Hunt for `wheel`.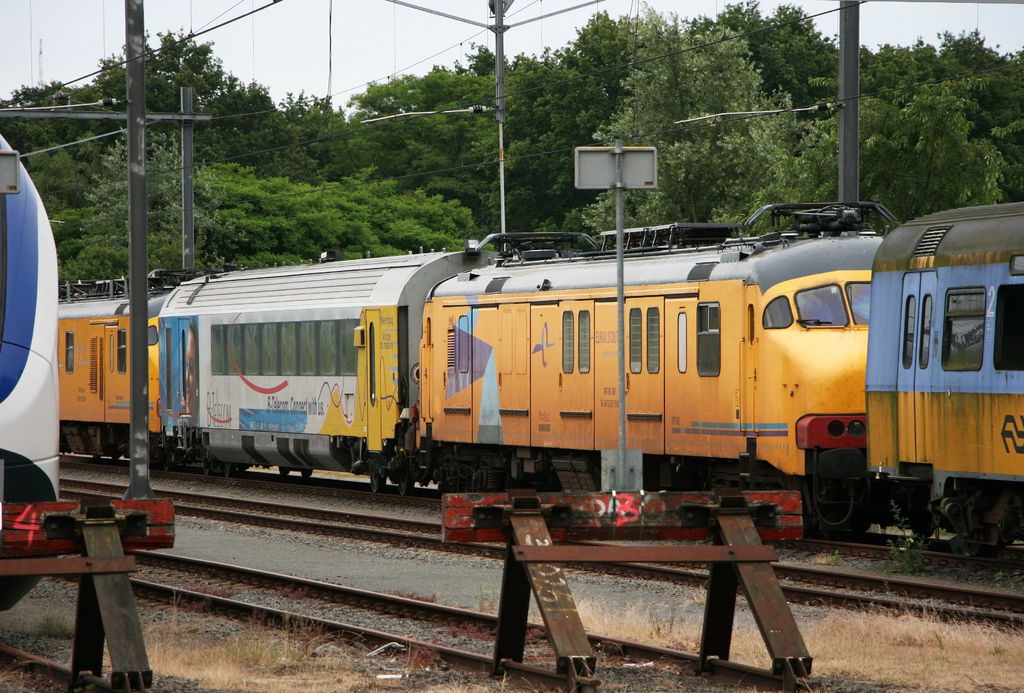
Hunted down at (x1=298, y1=470, x2=312, y2=475).
